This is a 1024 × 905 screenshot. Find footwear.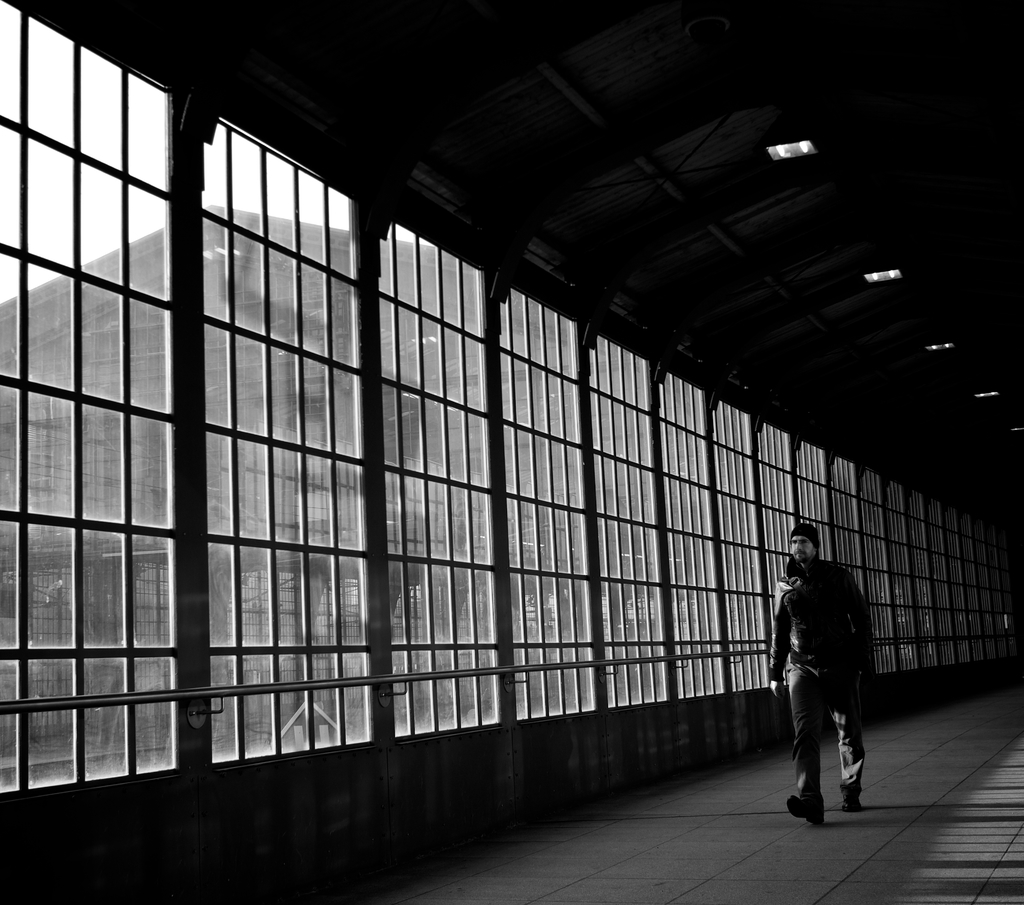
Bounding box: locate(785, 792, 825, 828).
